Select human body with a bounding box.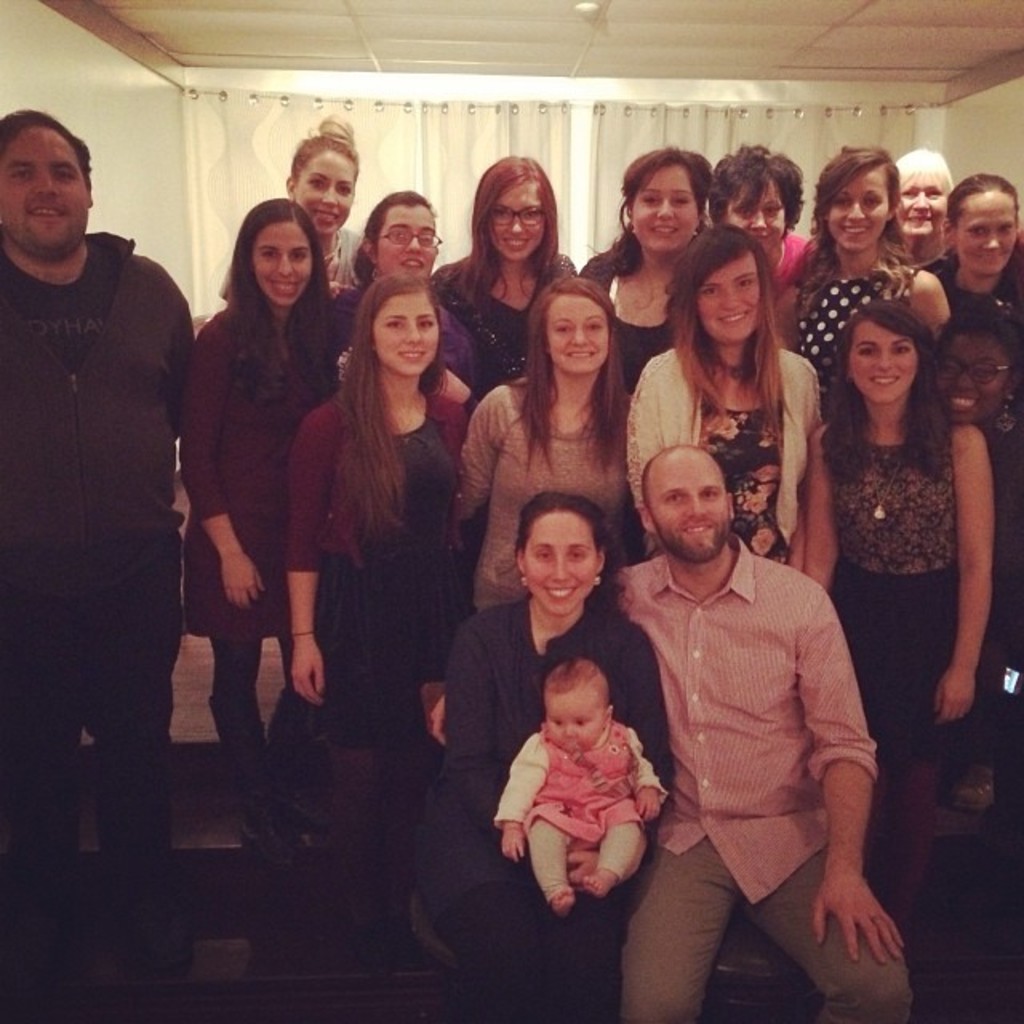
box(314, 291, 474, 414).
